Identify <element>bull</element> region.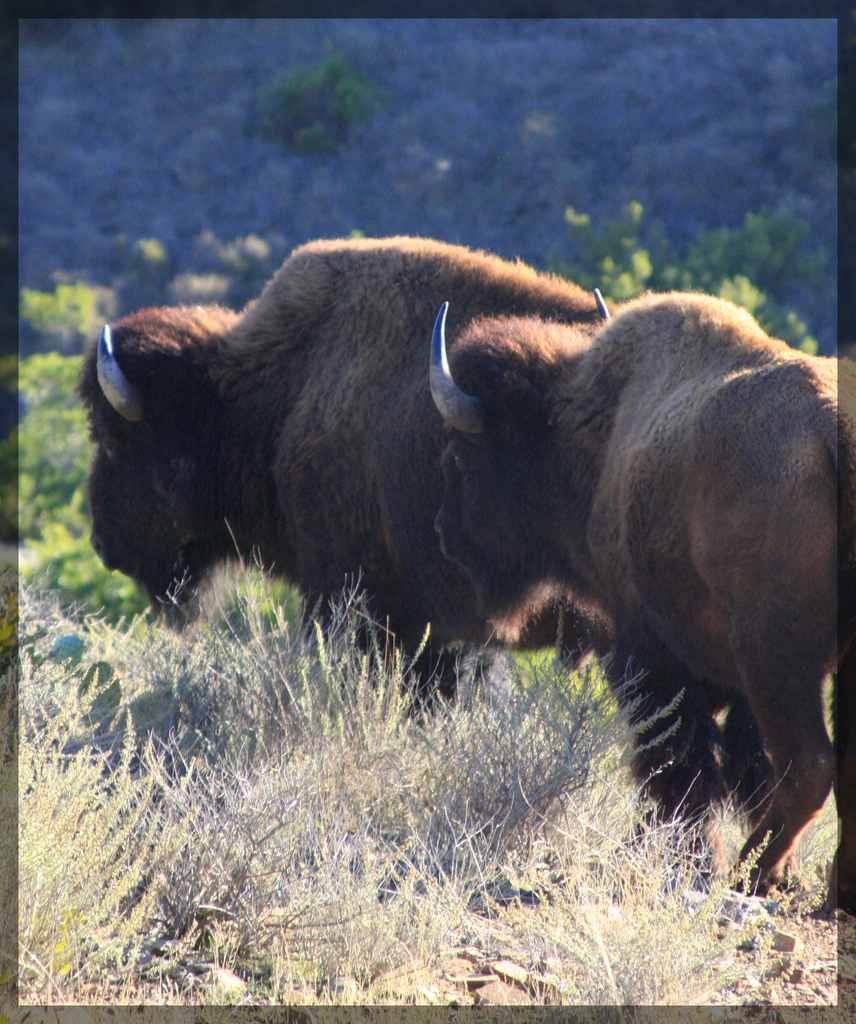
Region: detection(419, 285, 855, 907).
